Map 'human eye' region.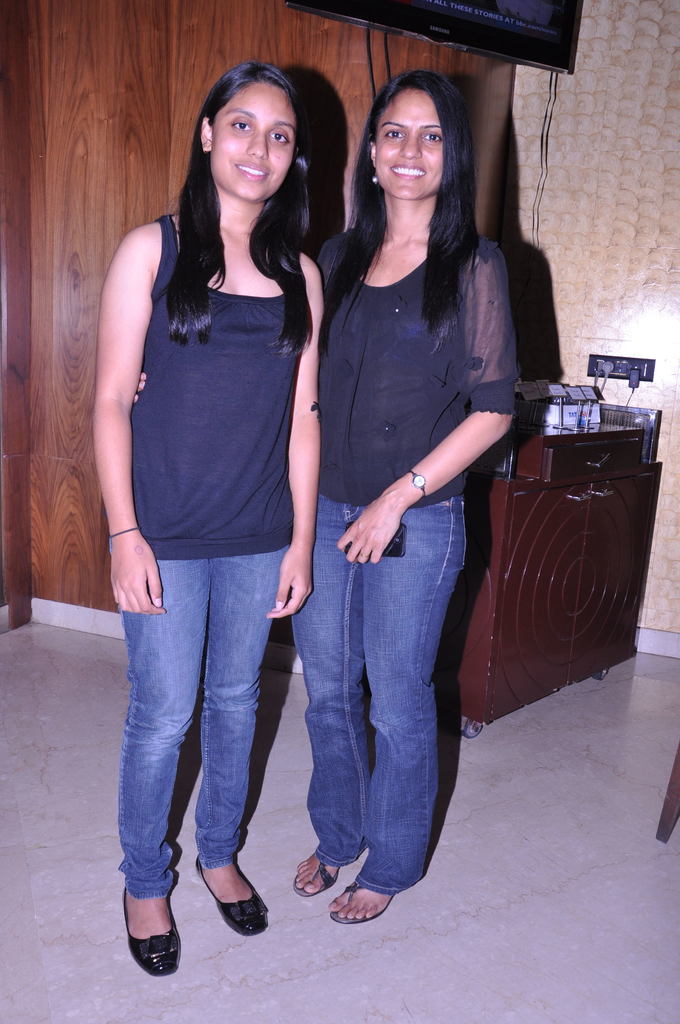
Mapped to detection(384, 131, 409, 143).
